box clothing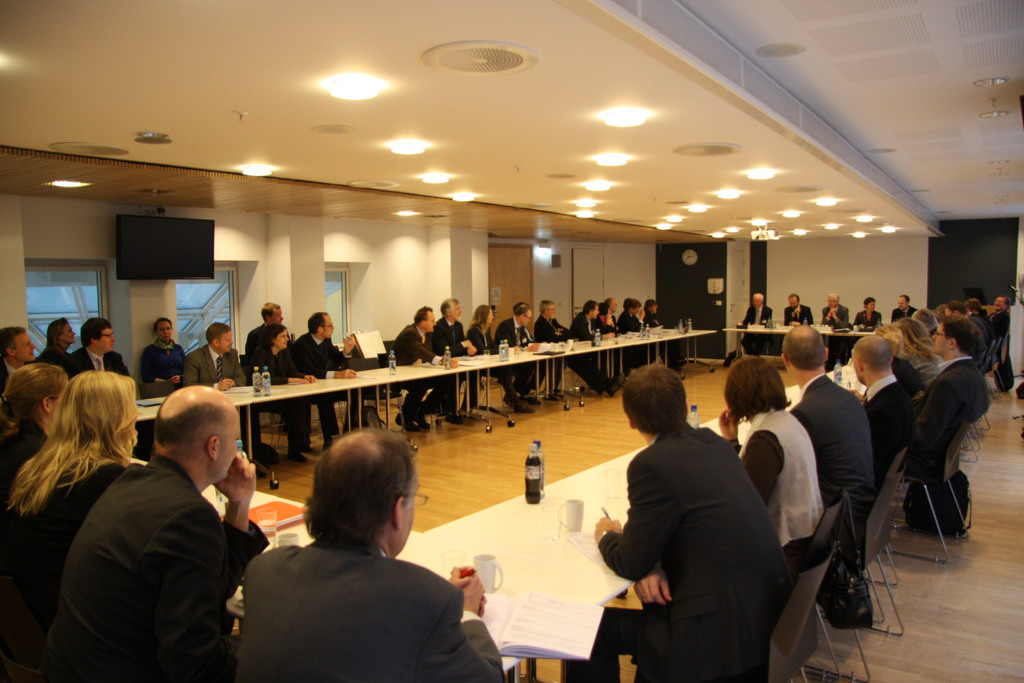
x1=890, y1=304, x2=915, y2=325
